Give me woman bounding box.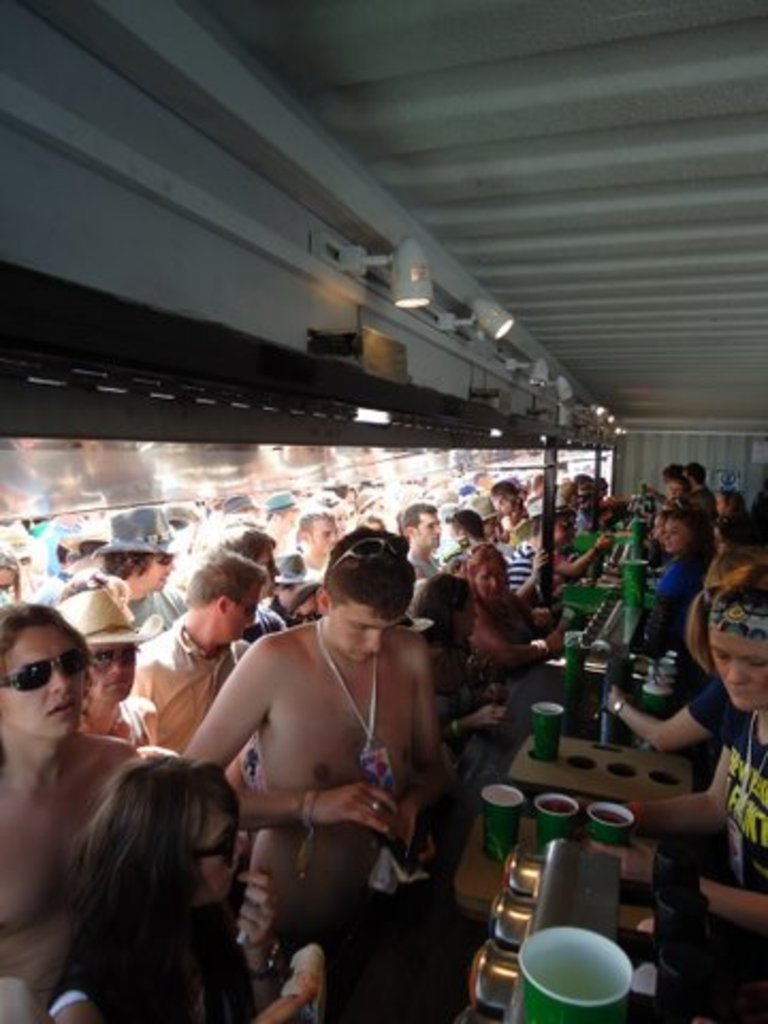
box=[9, 683, 286, 1022].
